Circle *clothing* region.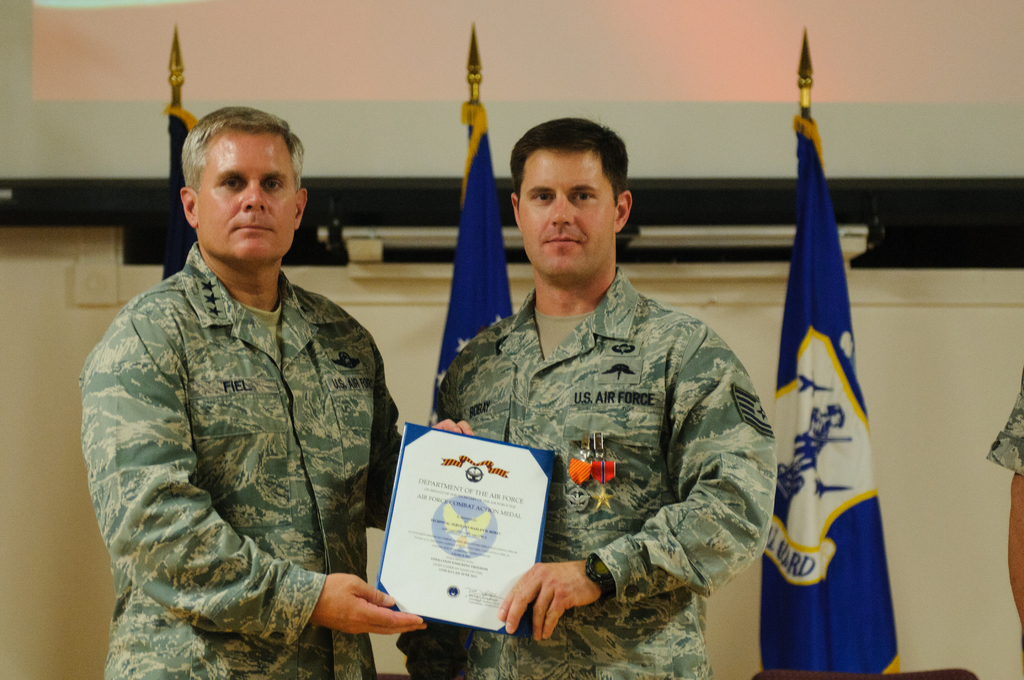
Region: {"x1": 80, "y1": 239, "x2": 400, "y2": 679}.
